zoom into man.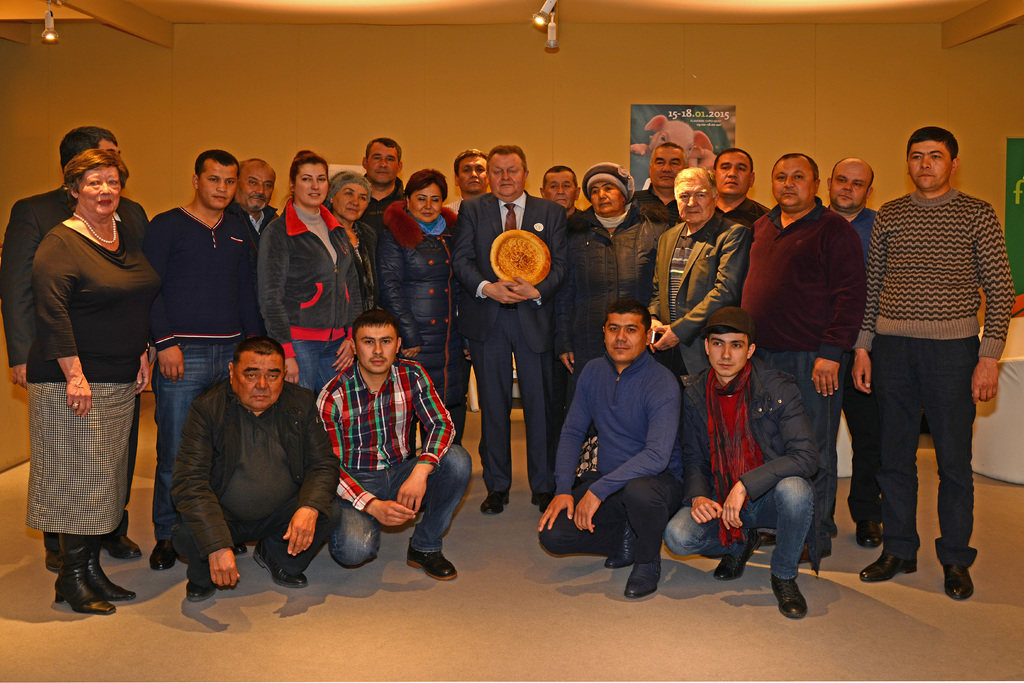
Zoom target: <bbox>234, 157, 277, 238</bbox>.
